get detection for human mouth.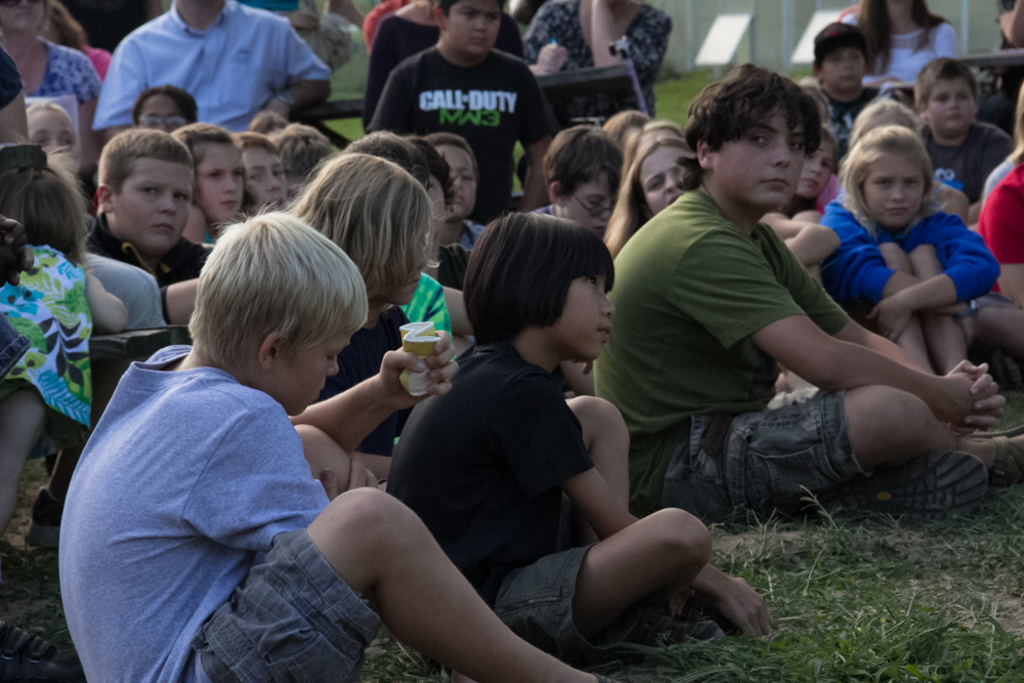
Detection: Rect(453, 190, 464, 200).
